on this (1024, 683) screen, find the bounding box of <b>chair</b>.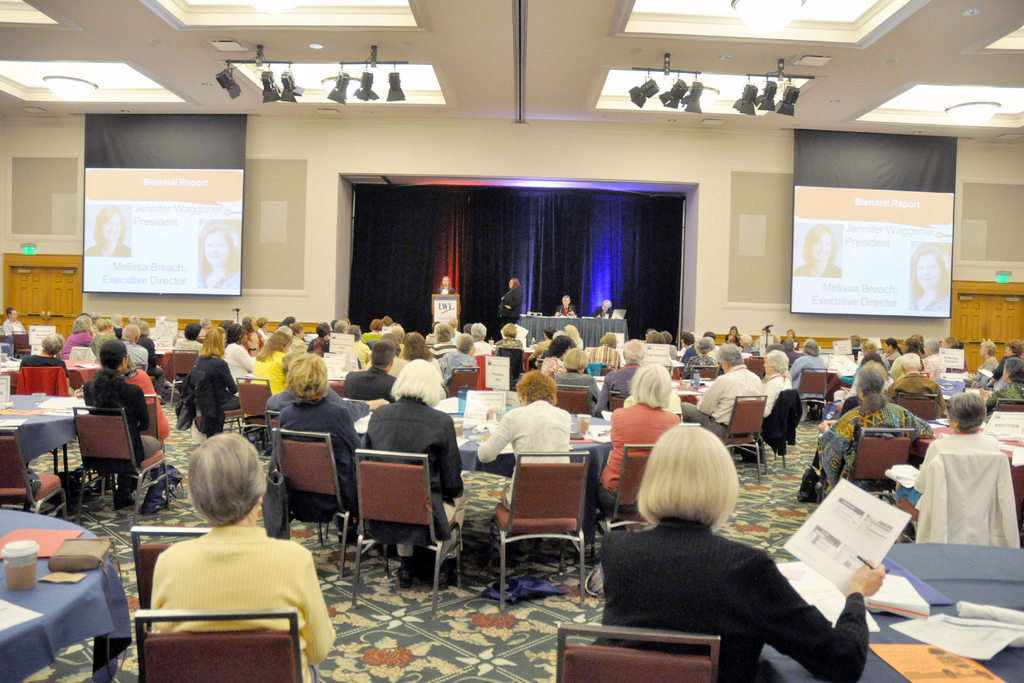
Bounding box: {"left": 484, "top": 443, "right": 599, "bottom": 619}.
